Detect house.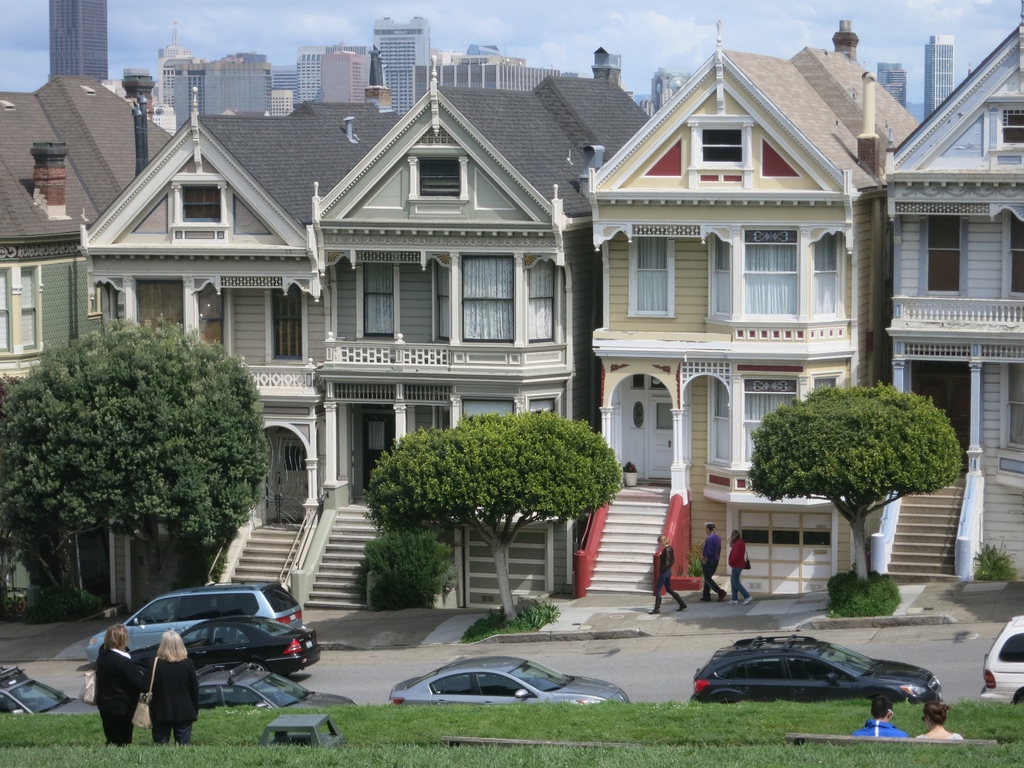
Detected at 54, 2, 106, 81.
